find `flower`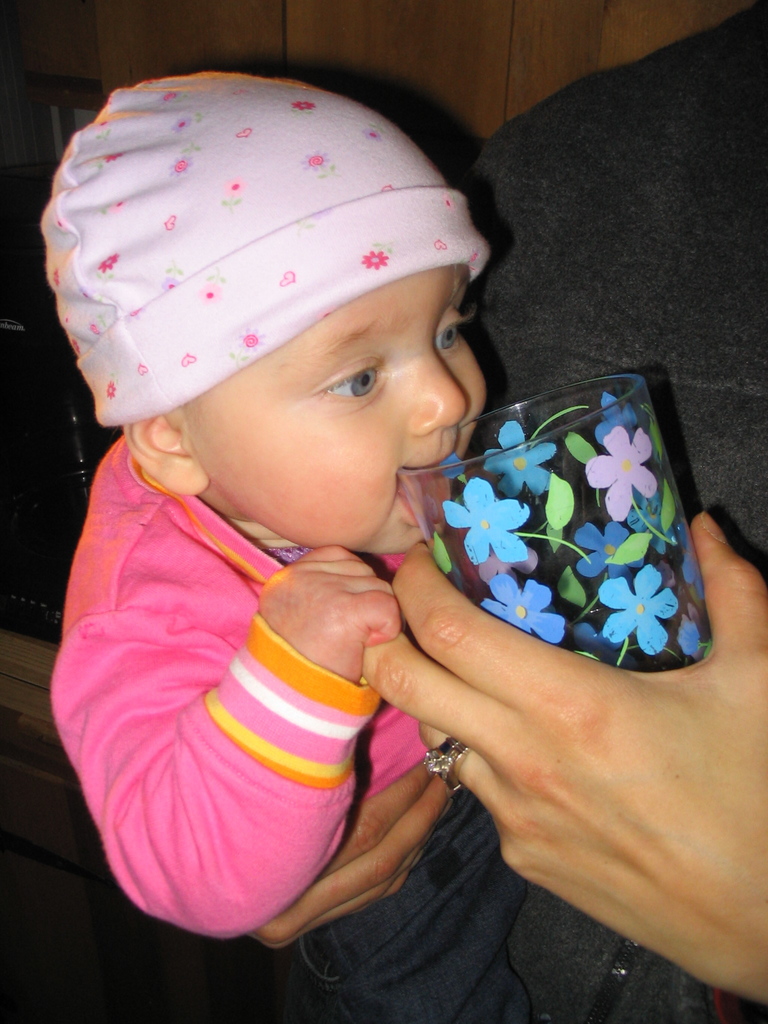
x1=603, y1=567, x2=676, y2=655
